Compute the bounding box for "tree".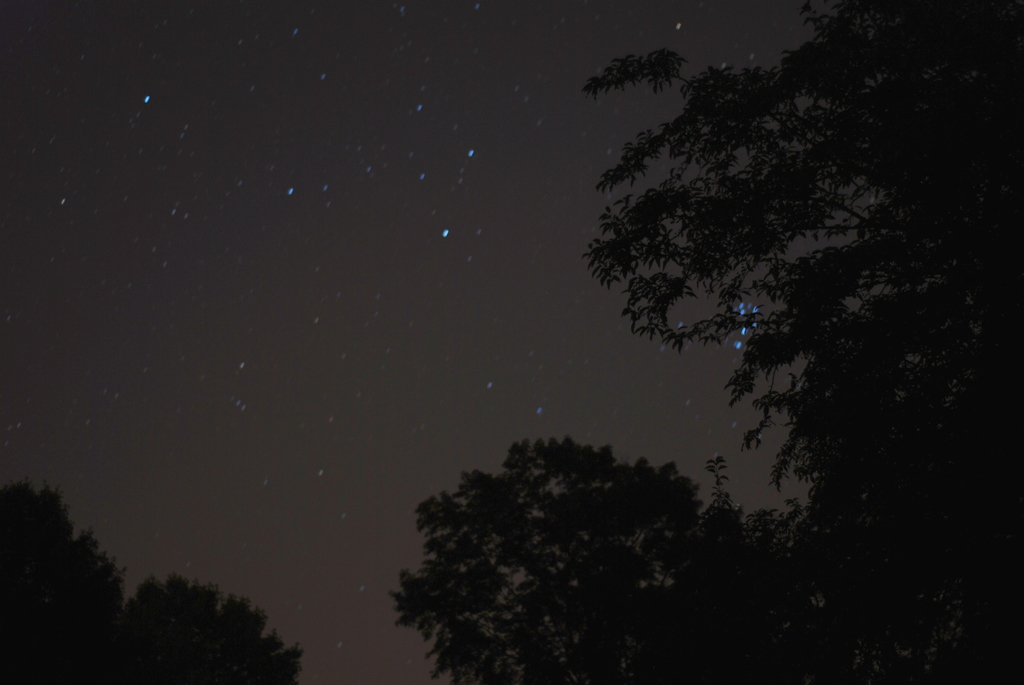
129,576,296,684.
